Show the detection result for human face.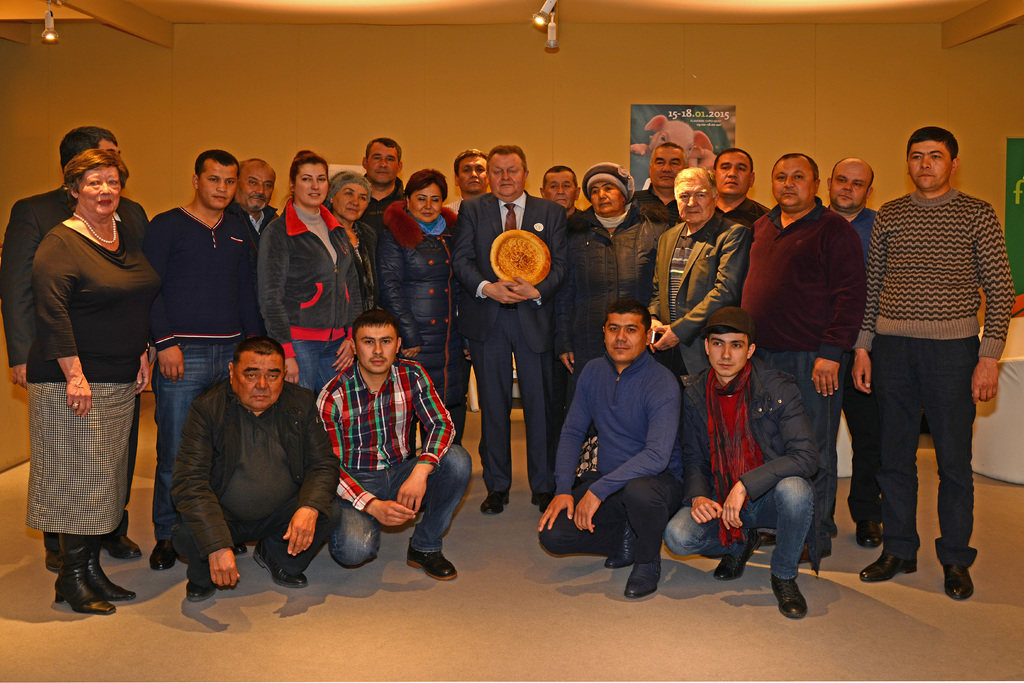
{"left": 591, "top": 177, "right": 627, "bottom": 212}.
